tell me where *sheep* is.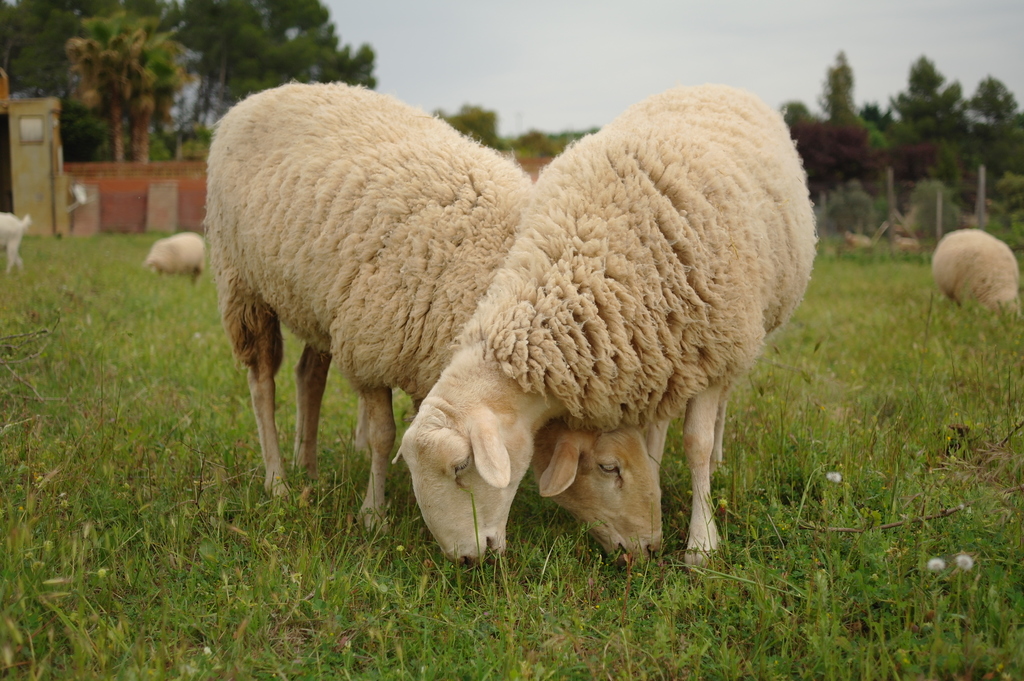
*sheep* is at rect(929, 231, 1023, 324).
